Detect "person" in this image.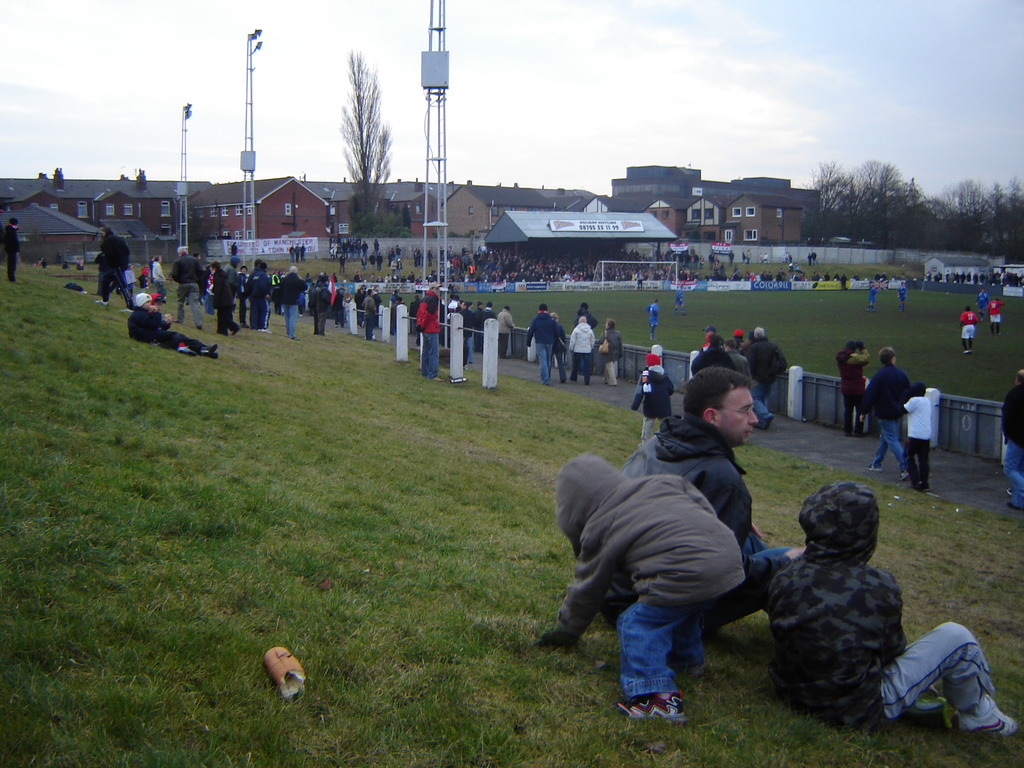
Detection: l=4, t=217, r=23, b=279.
